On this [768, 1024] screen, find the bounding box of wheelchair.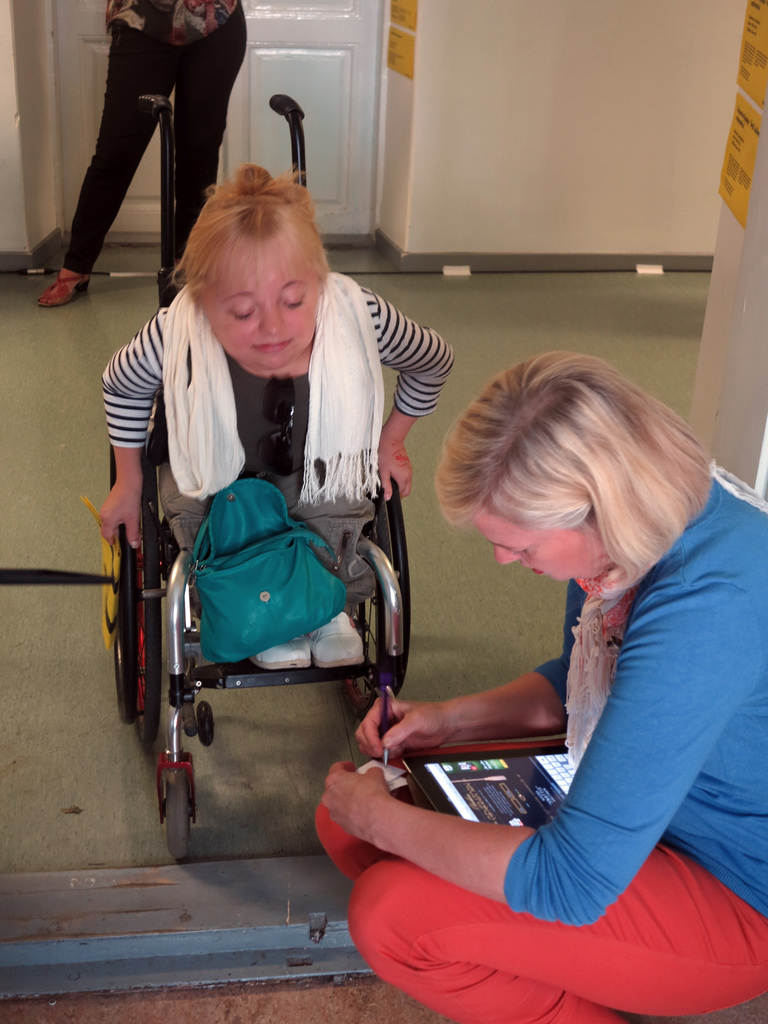
Bounding box: [x1=101, y1=401, x2=416, y2=870].
